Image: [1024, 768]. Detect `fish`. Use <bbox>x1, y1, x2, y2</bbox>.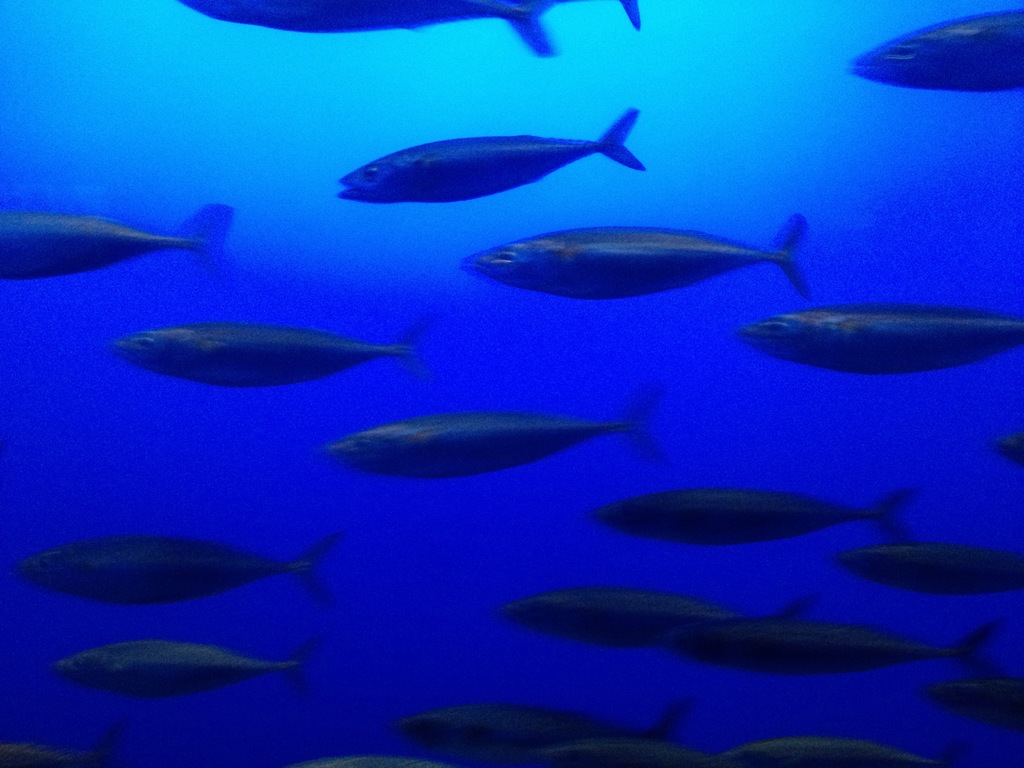
<bbox>341, 103, 650, 201</bbox>.
